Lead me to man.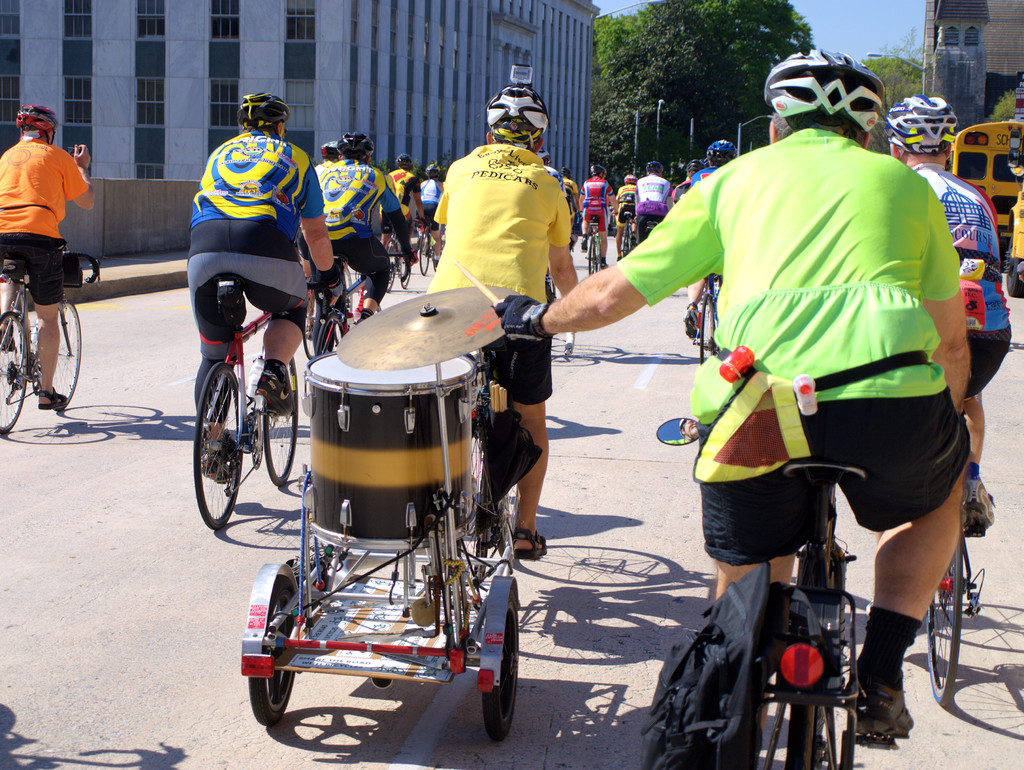
Lead to [left=612, top=176, right=636, bottom=256].
